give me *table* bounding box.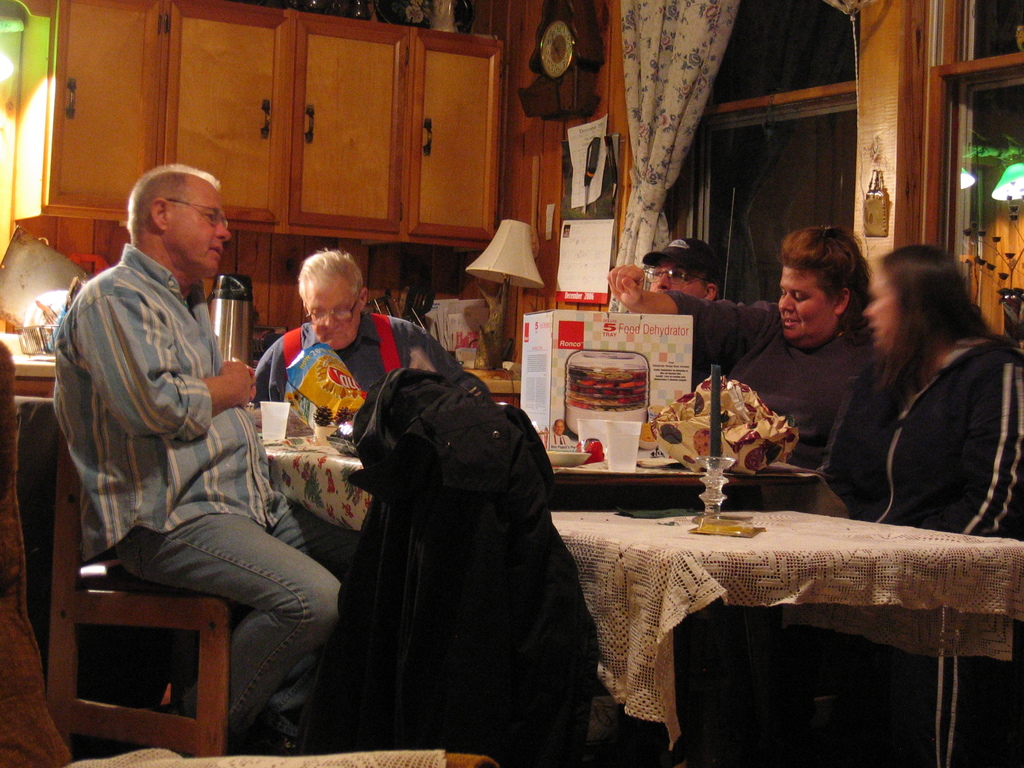
bbox=(10, 388, 60, 559).
